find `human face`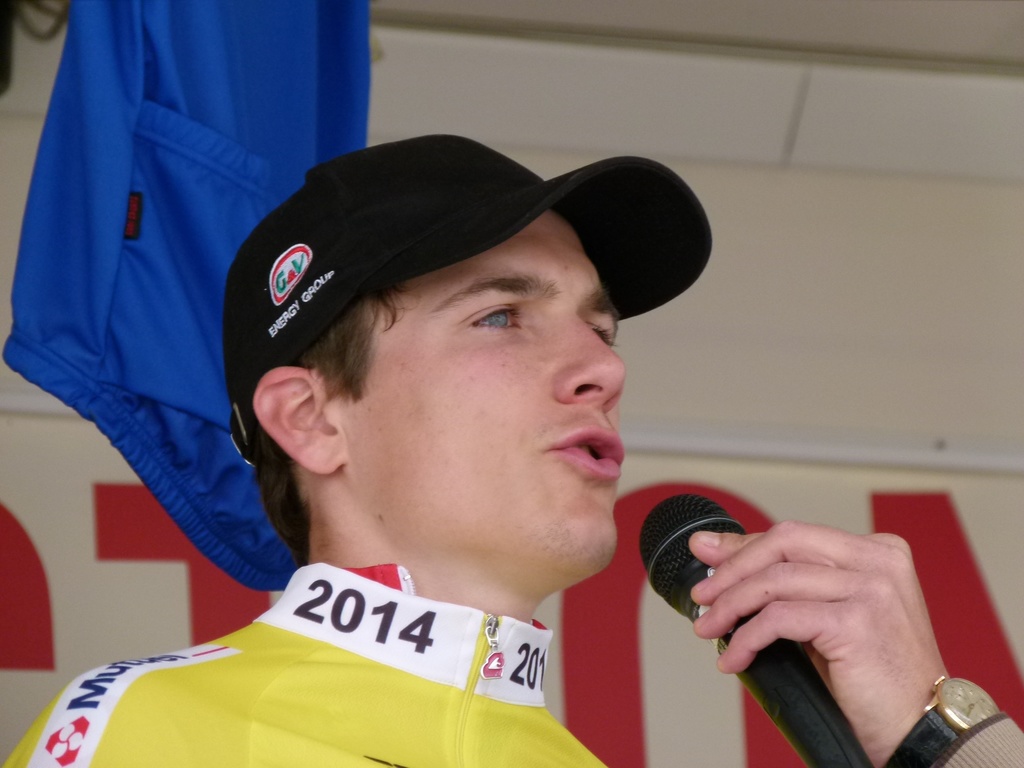
Rect(333, 209, 625, 569)
